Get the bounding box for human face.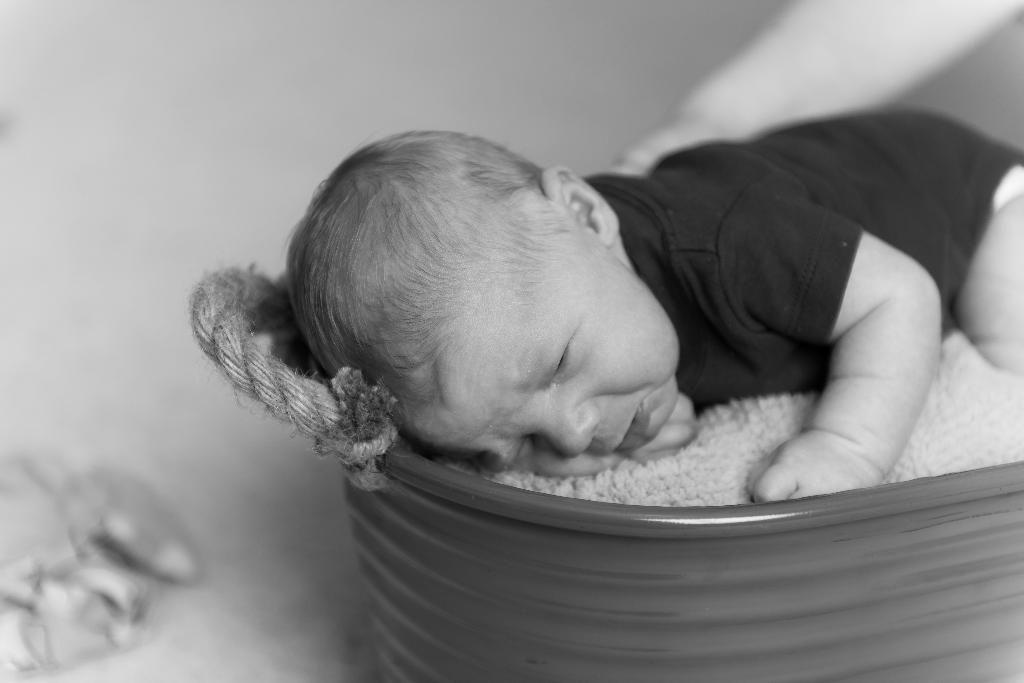
x1=398 y1=240 x2=673 y2=482.
